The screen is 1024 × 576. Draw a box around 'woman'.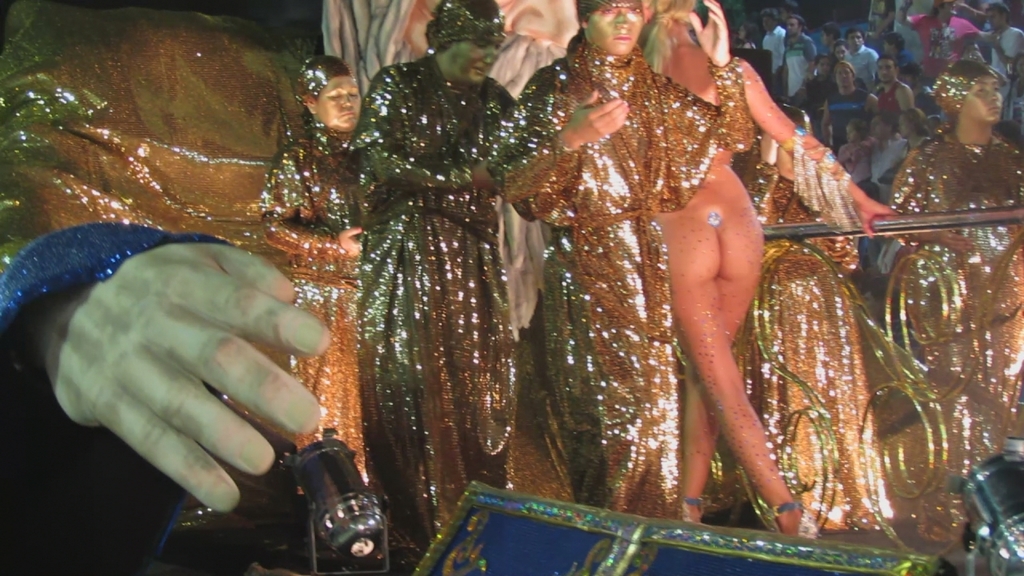
l=249, t=82, r=374, b=482.
